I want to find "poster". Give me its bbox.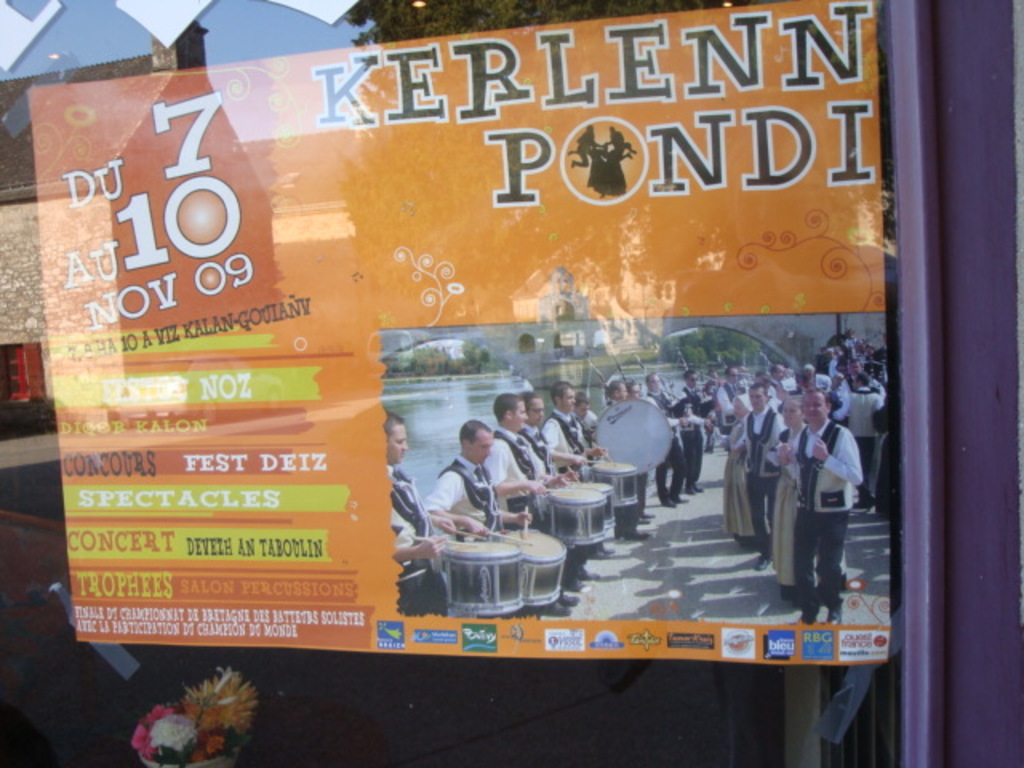
<region>24, 0, 890, 664</region>.
